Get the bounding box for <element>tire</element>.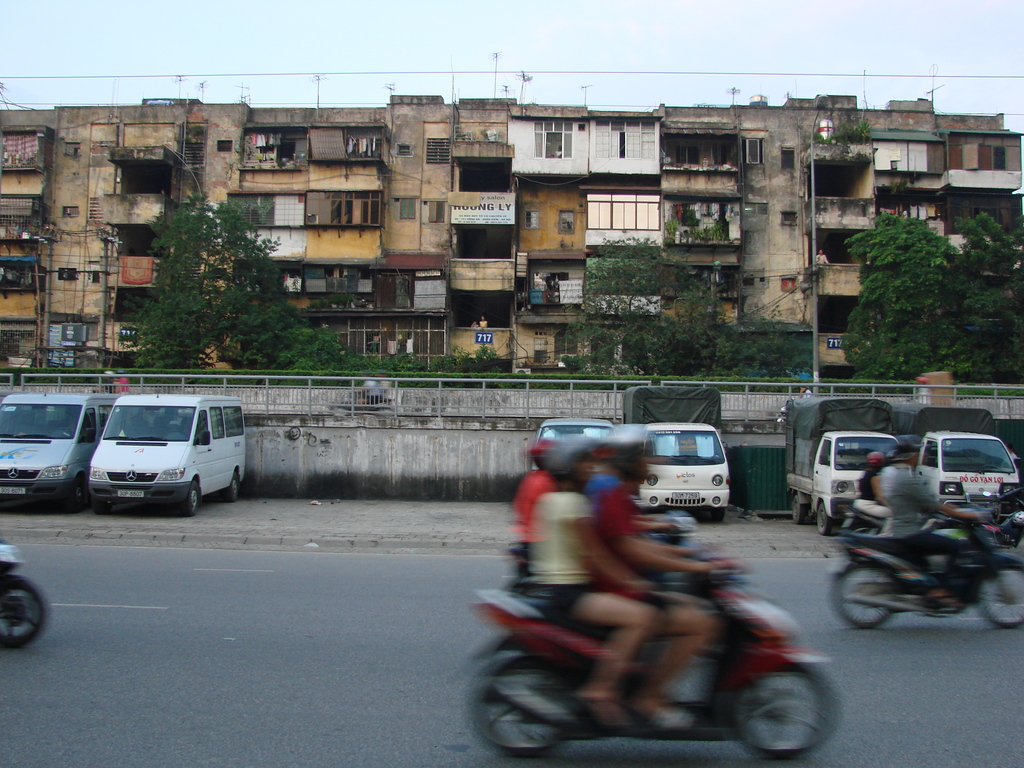
<bbox>232, 466, 246, 502</bbox>.
